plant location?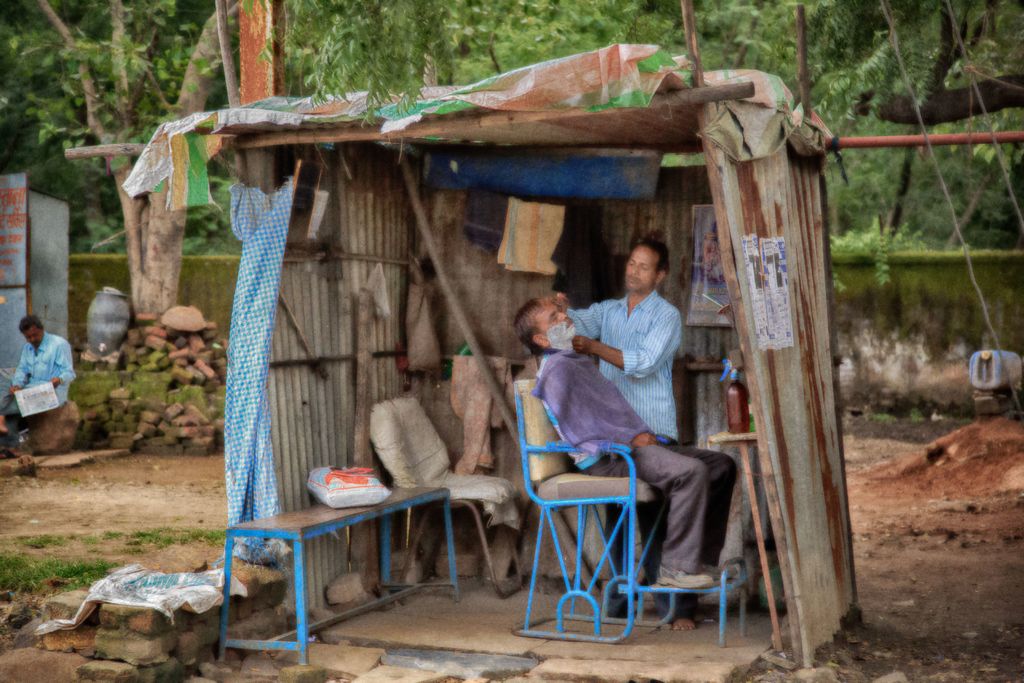
rect(0, 531, 236, 554)
